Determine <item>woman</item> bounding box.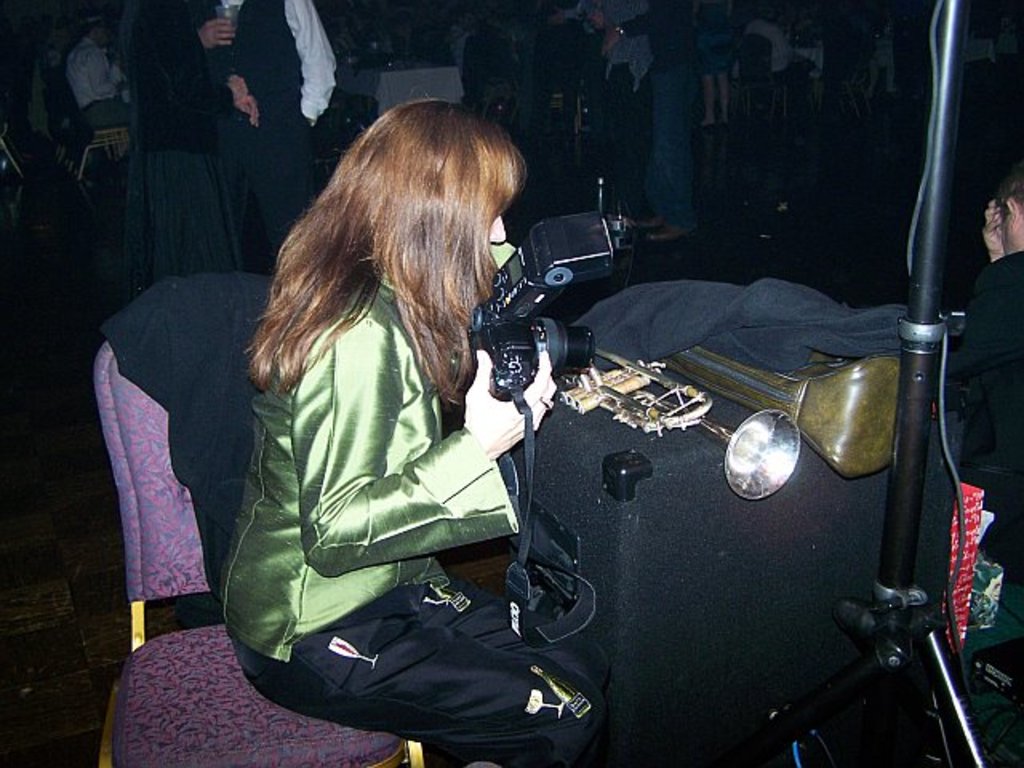
Determined: rect(224, 94, 614, 766).
